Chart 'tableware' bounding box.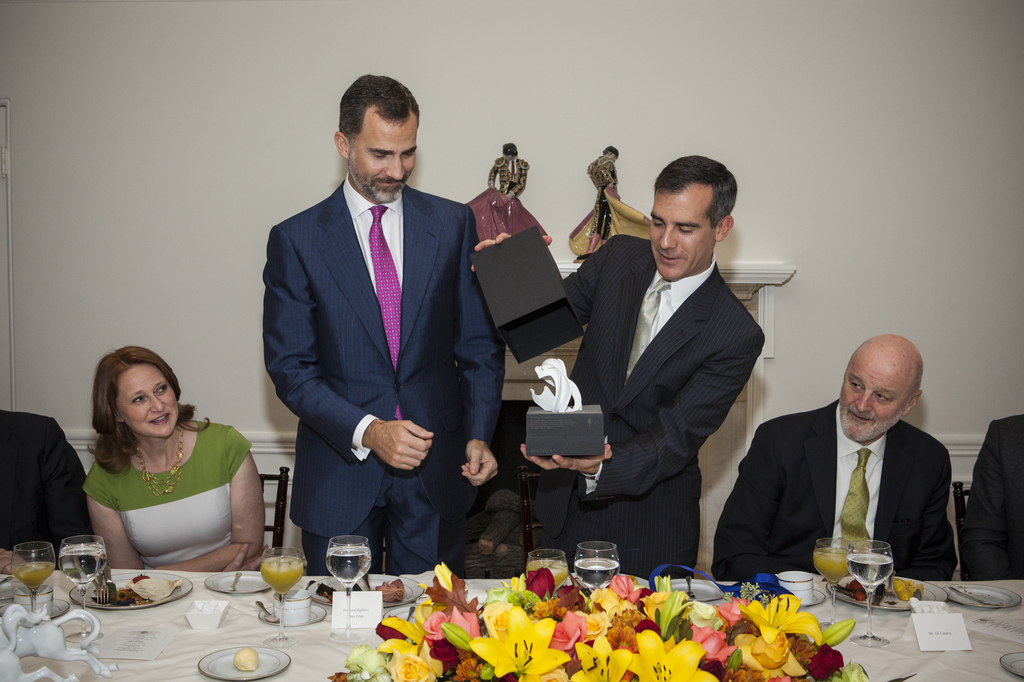
Charted: <box>200,649,292,680</box>.
